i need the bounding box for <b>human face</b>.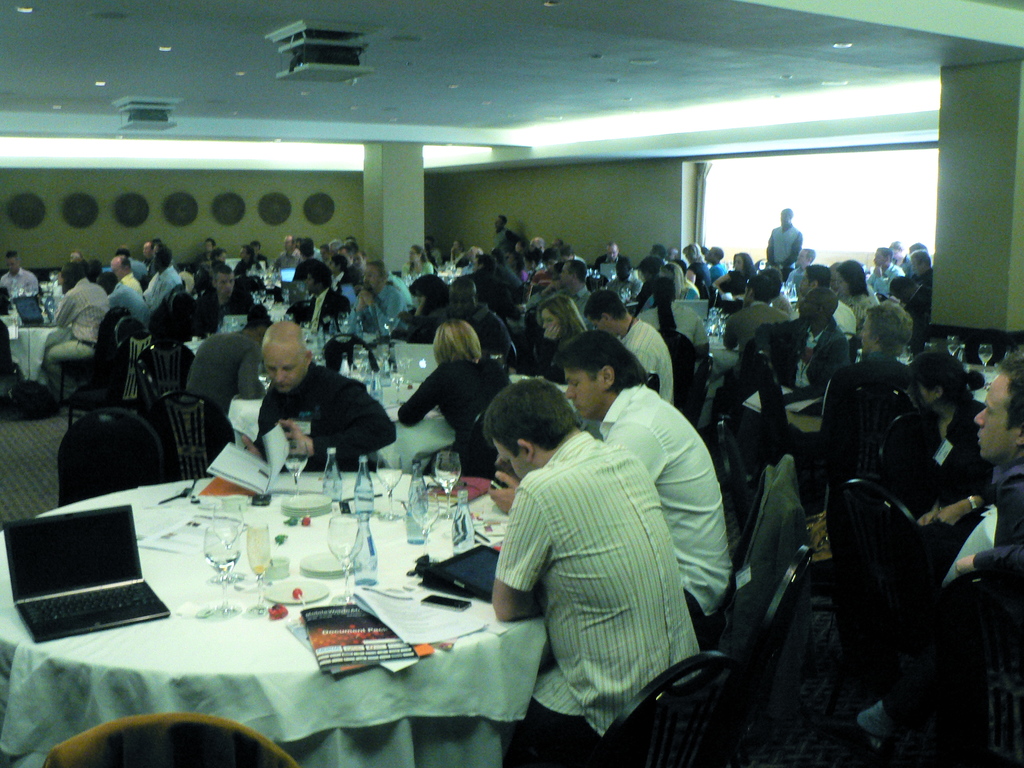
Here it is: x1=265 y1=344 x2=308 y2=400.
